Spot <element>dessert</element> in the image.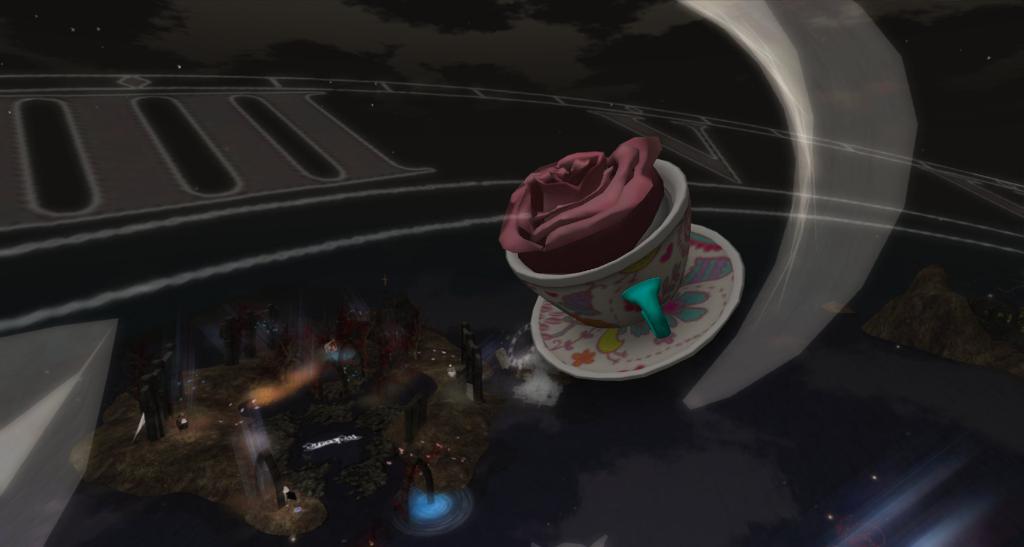
<element>dessert</element> found at {"left": 153, "top": 314, "right": 500, "bottom": 530}.
